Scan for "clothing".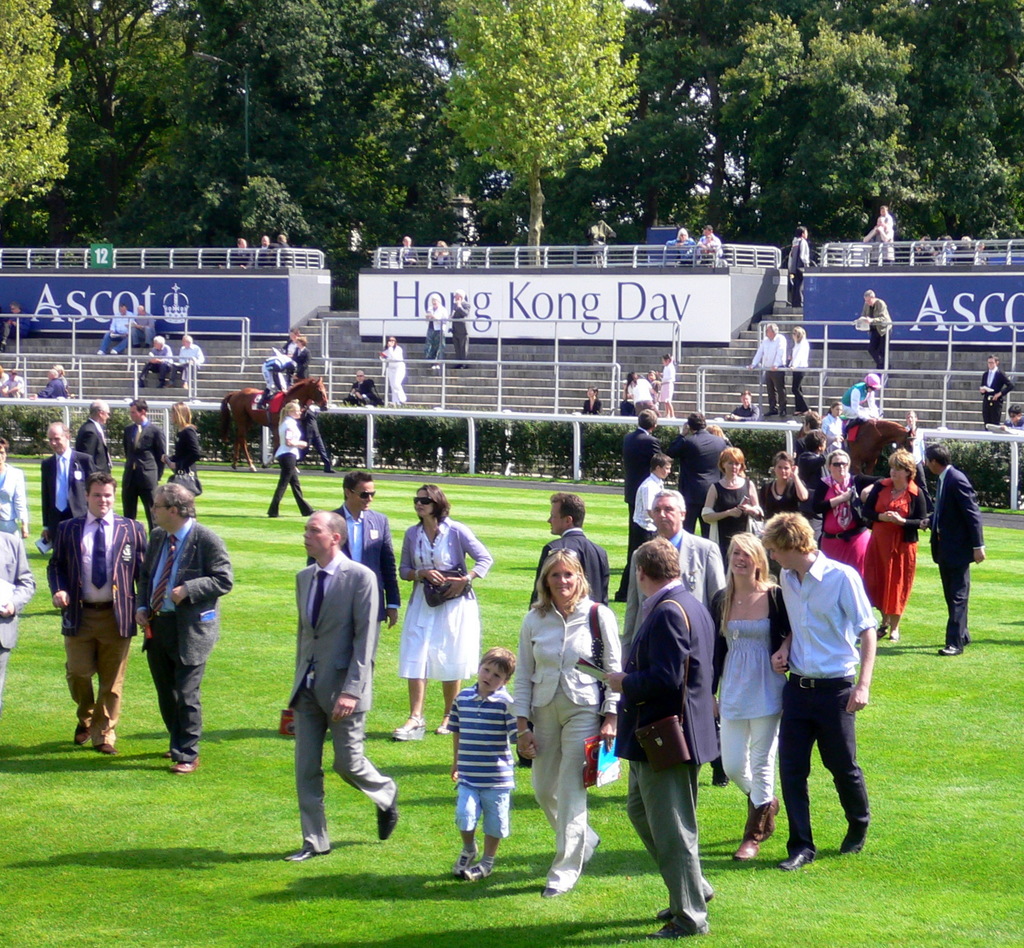
Scan result: rect(141, 343, 172, 383).
